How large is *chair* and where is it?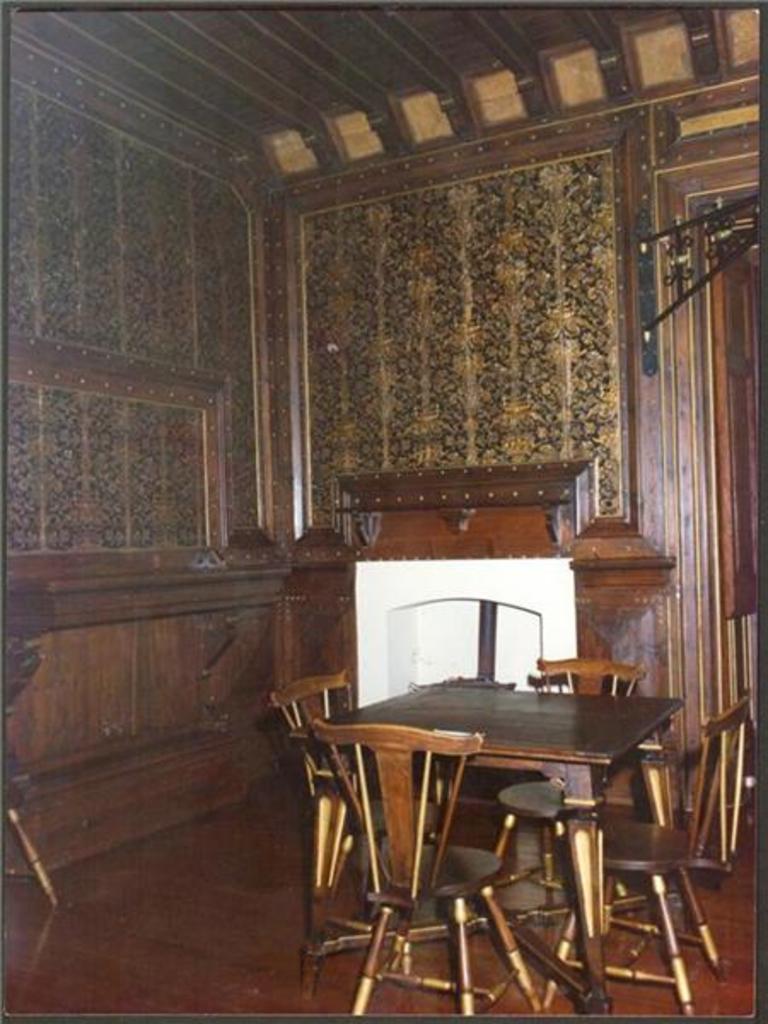
Bounding box: [538, 647, 649, 816].
